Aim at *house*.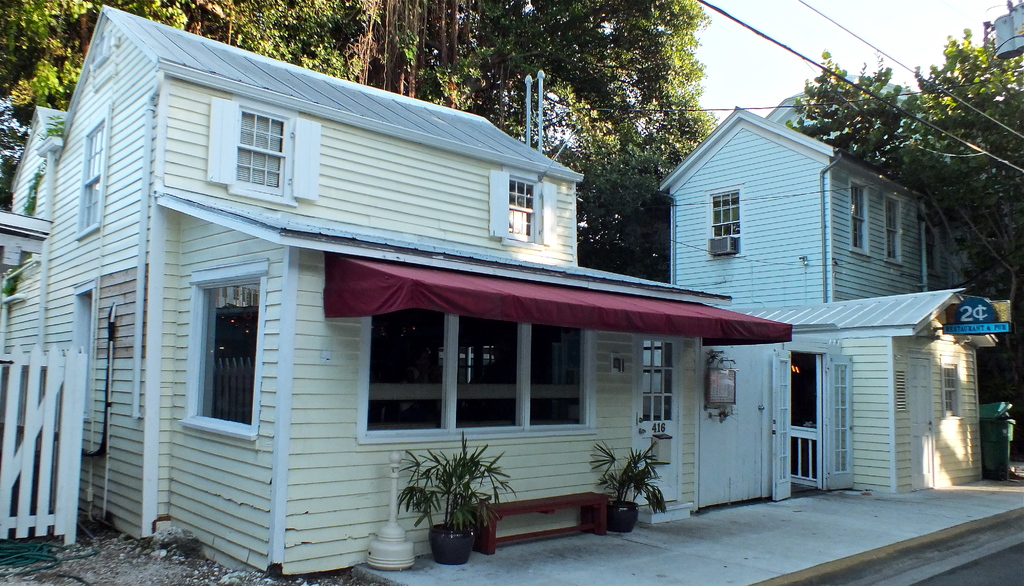
Aimed at (x1=0, y1=4, x2=792, y2=573).
